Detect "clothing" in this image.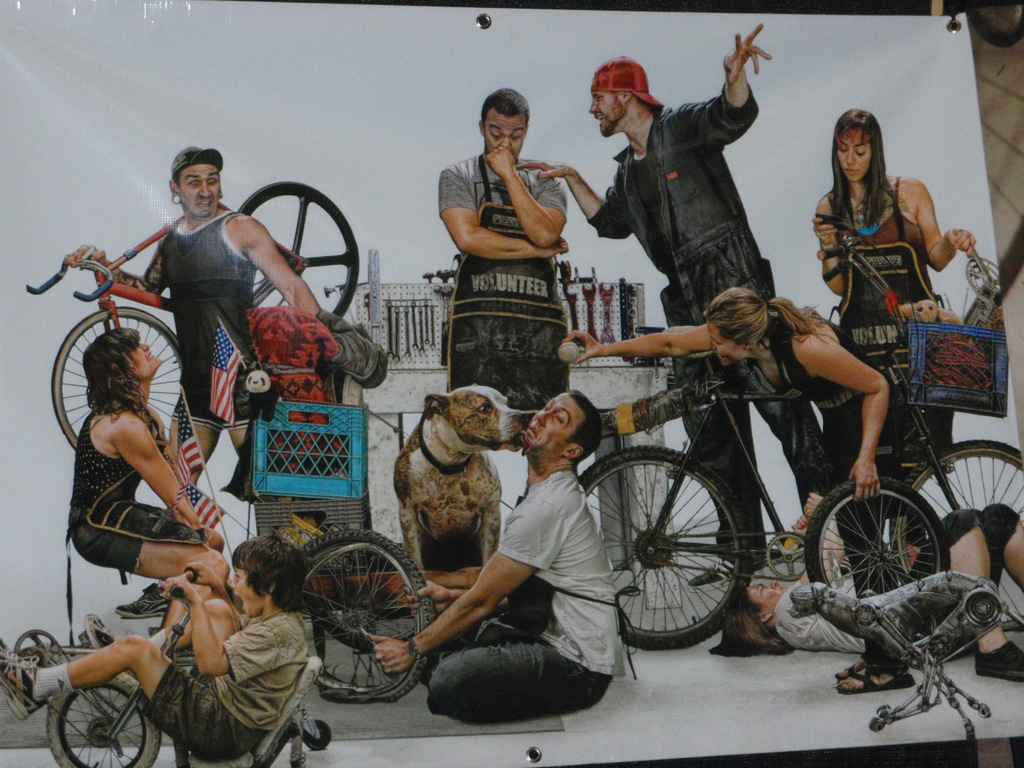
Detection: l=600, t=100, r=759, b=328.
